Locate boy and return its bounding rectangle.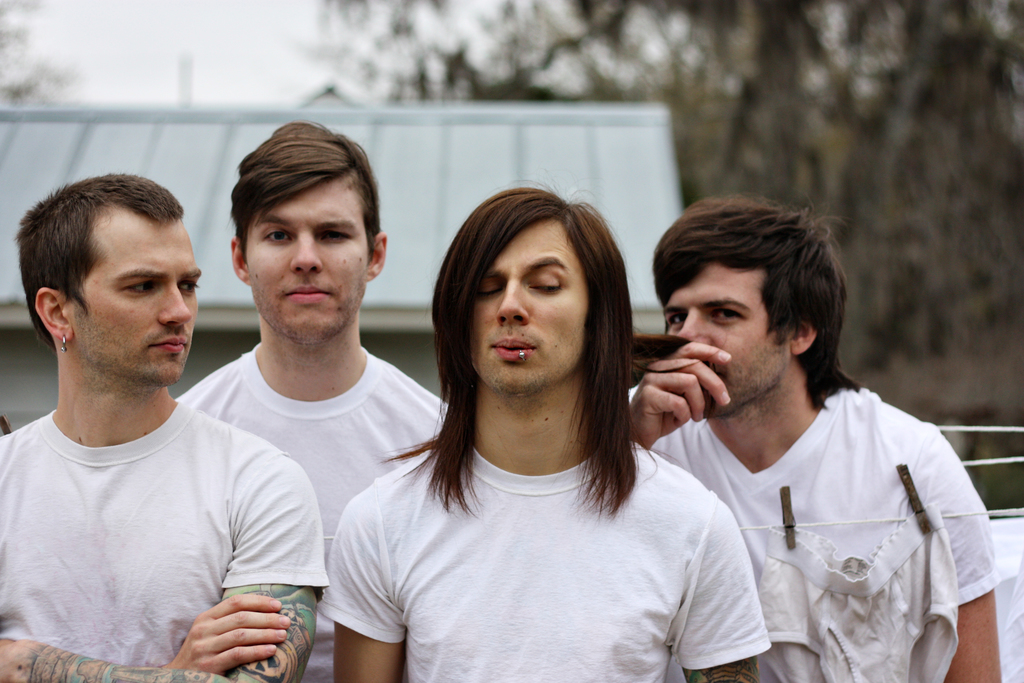
Rect(585, 177, 950, 682).
